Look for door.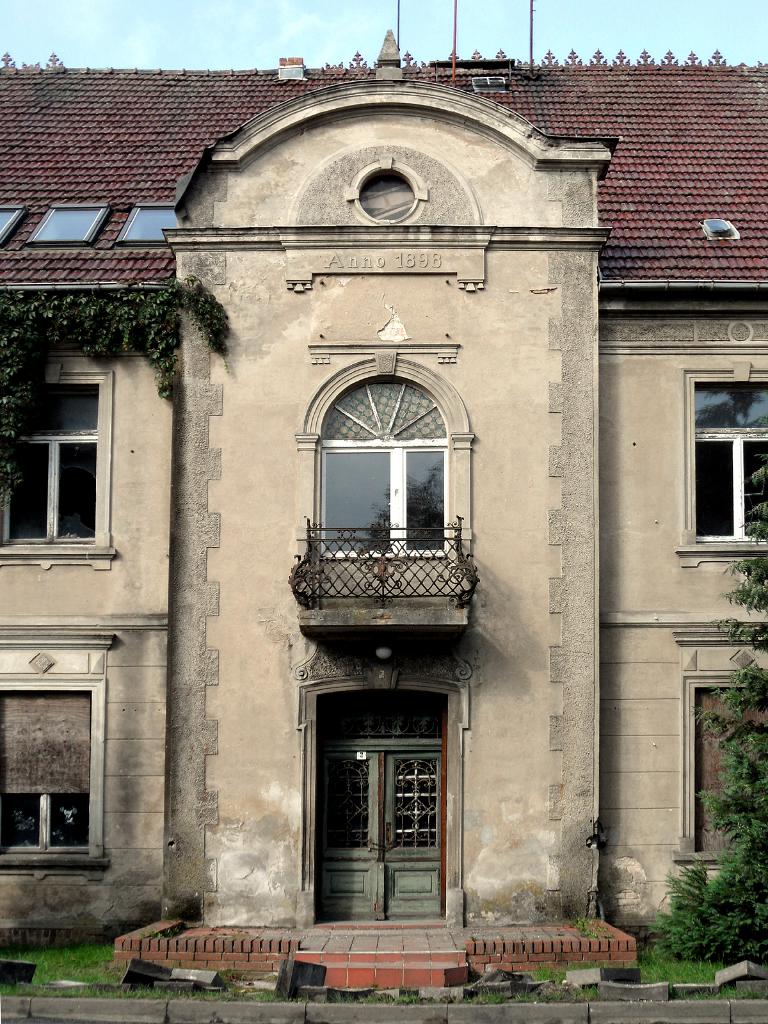
Found: region(310, 703, 456, 935).
